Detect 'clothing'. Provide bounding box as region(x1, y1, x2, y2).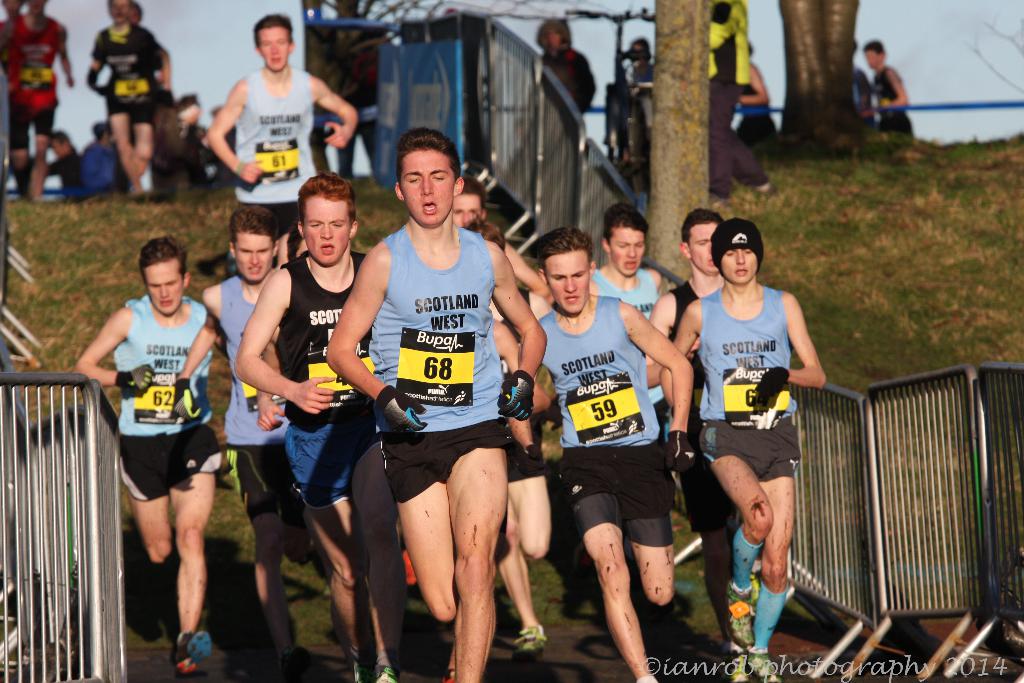
region(706, 281, 805, 477).
